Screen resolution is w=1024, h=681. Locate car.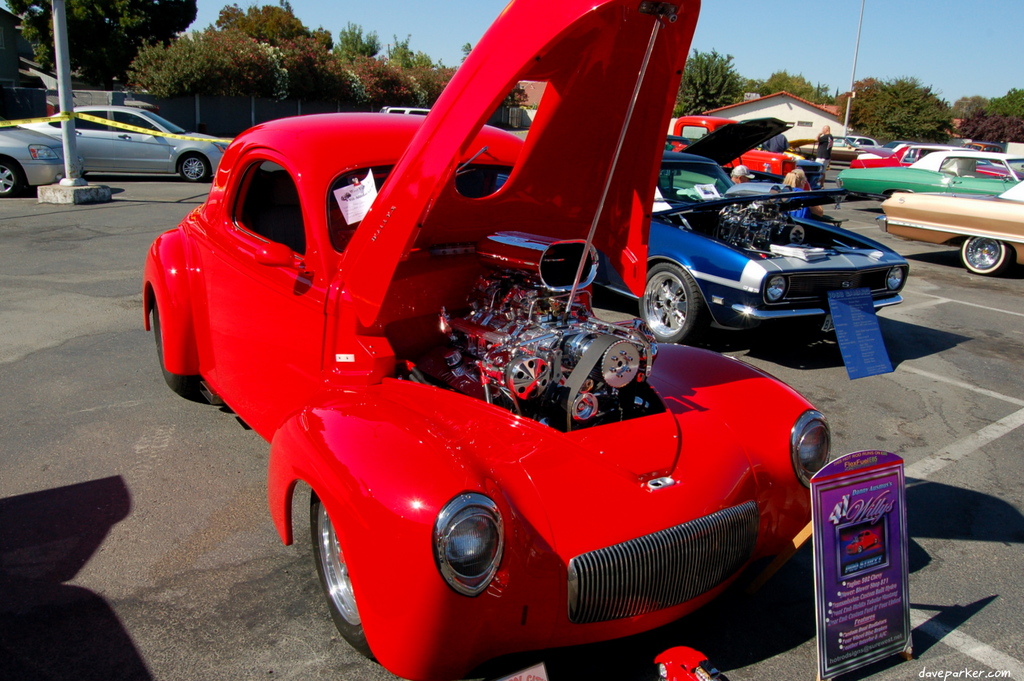
<box>0,116,88,203</box>.
